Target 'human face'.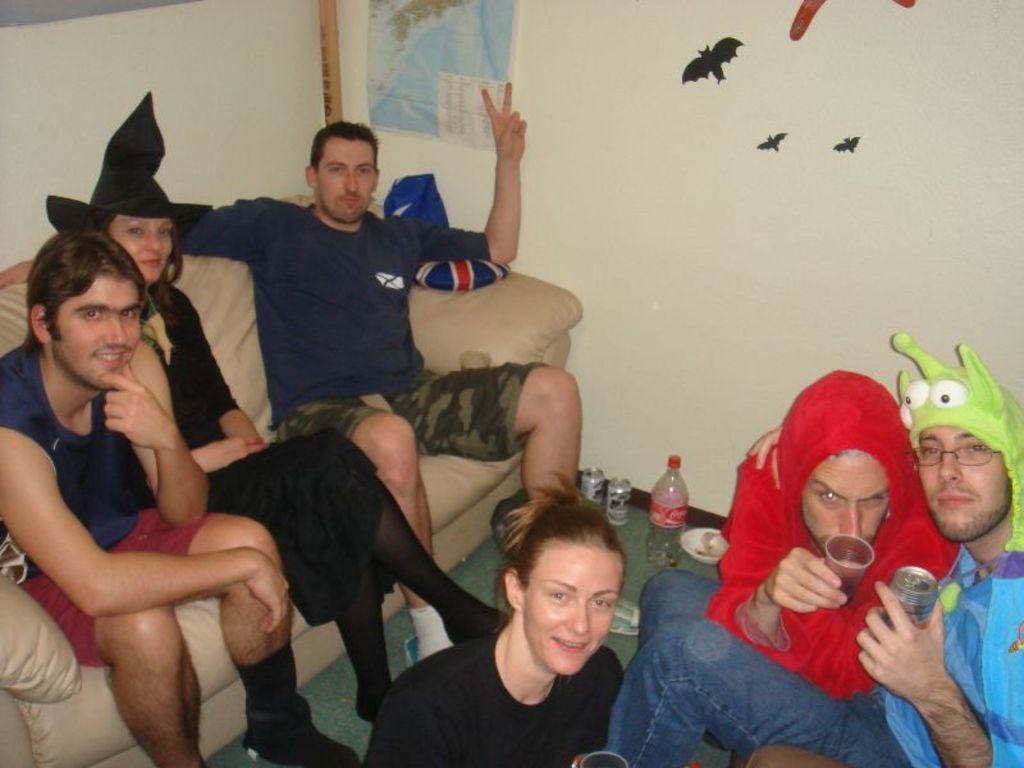
Target region: x1=521 y1=550 x2=621 y2=677.
